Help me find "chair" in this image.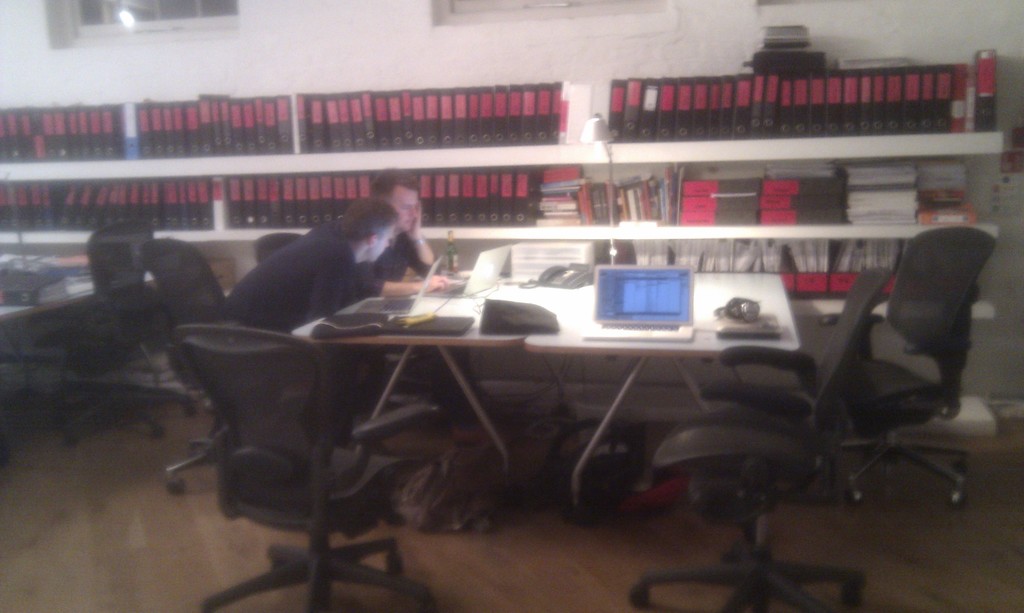
Found it: 864, 196, 1002, 465.
